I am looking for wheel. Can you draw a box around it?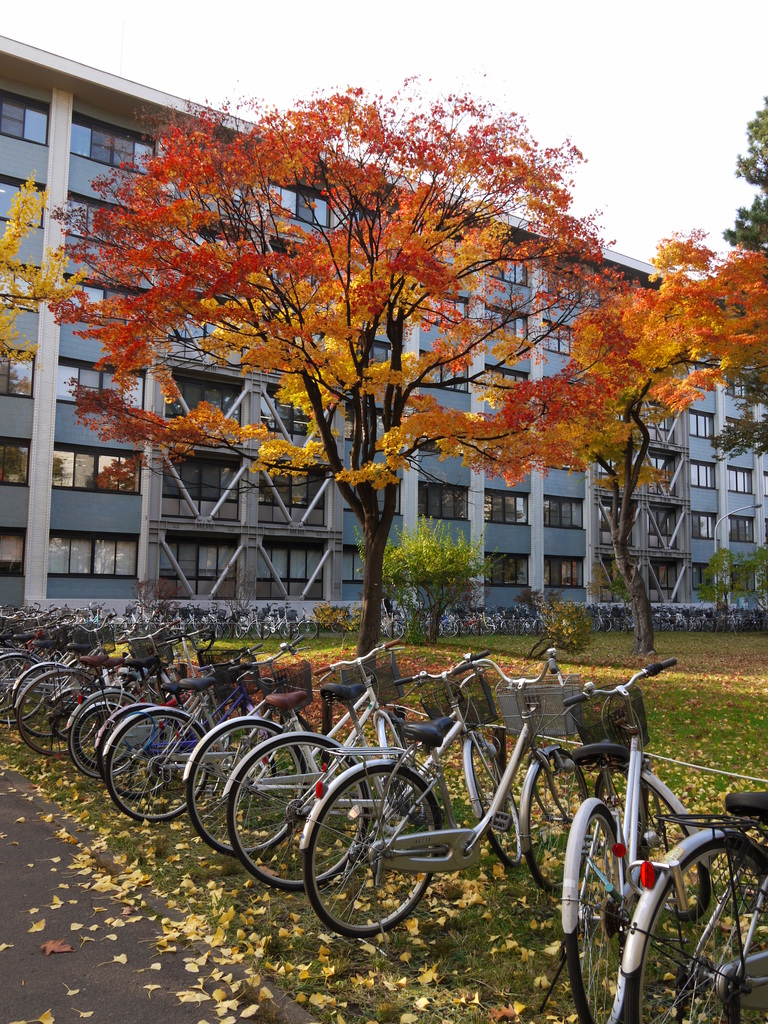
Sure, the bounding box is (x1=558, y1=798, x2=632, y2=1023).
